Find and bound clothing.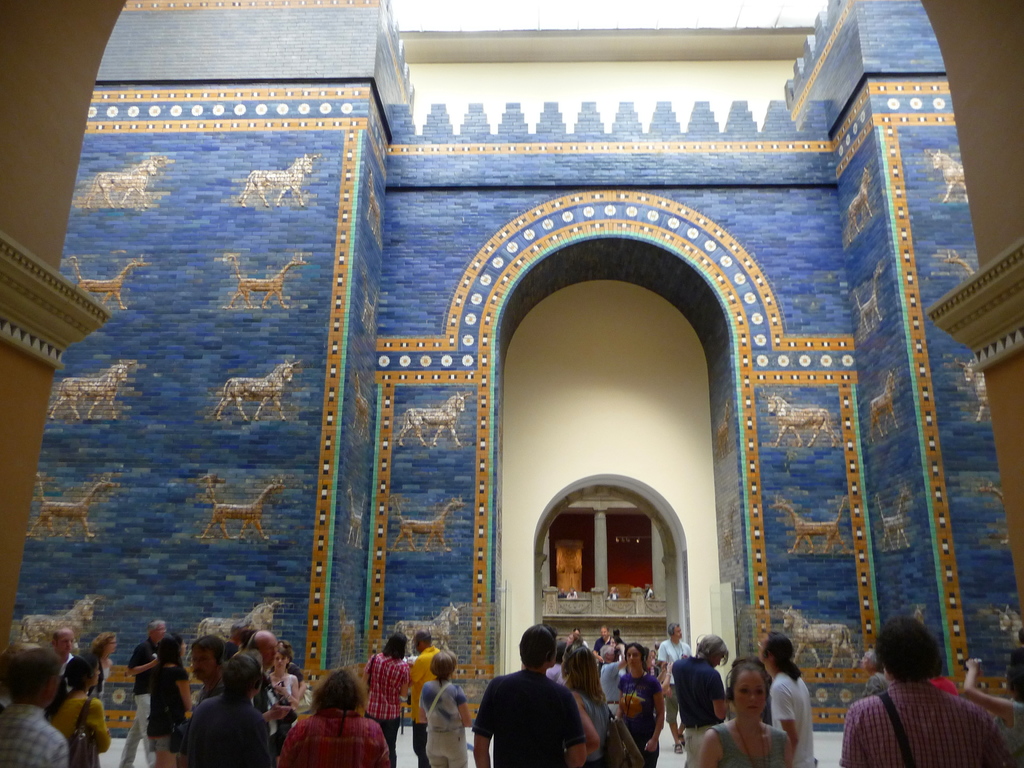
Bound: 772 662 814 767.
